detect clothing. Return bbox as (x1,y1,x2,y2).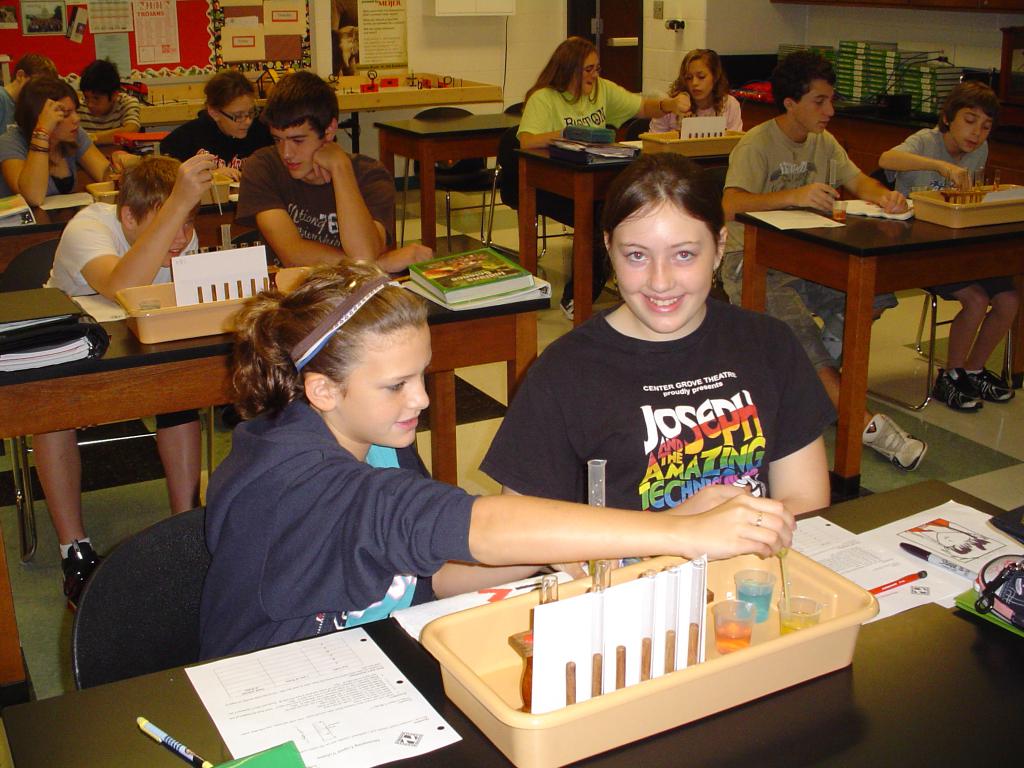
(886,125,1009,303).
